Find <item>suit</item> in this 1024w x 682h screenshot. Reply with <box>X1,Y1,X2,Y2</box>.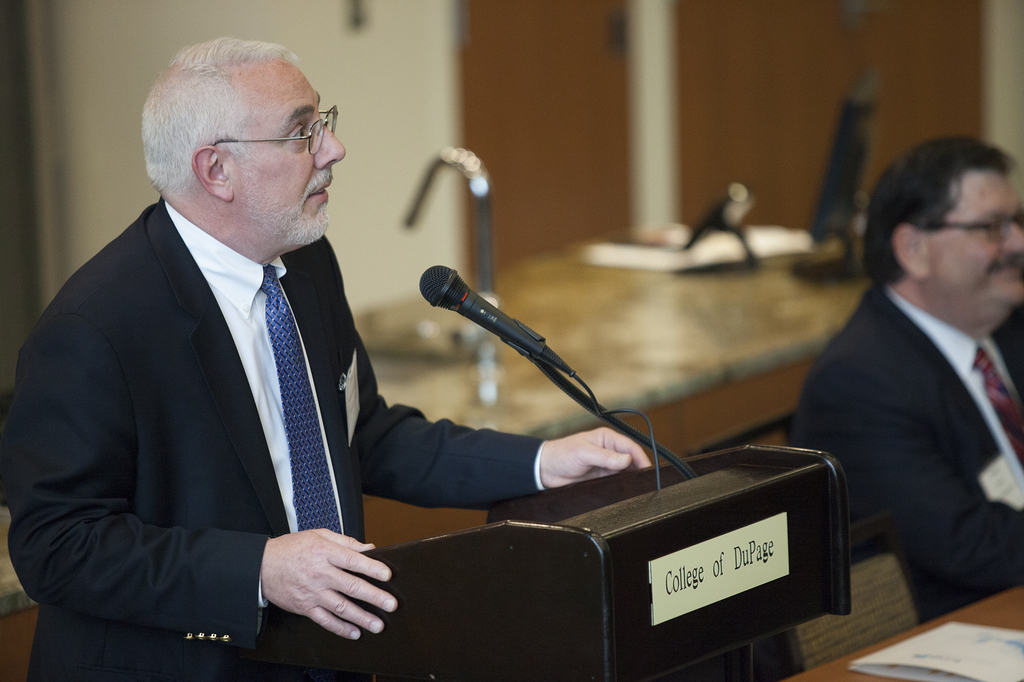
<box>787,177,1023,640</box>.
